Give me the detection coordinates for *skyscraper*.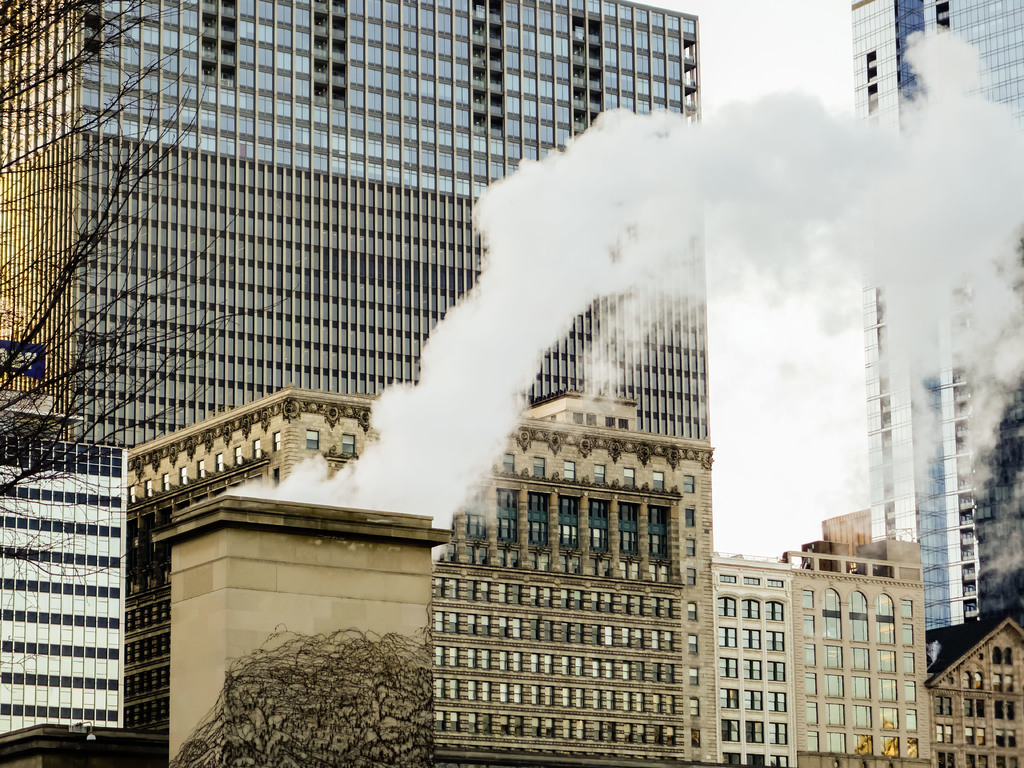
<region>846, 1, 1023, 618</region>.
